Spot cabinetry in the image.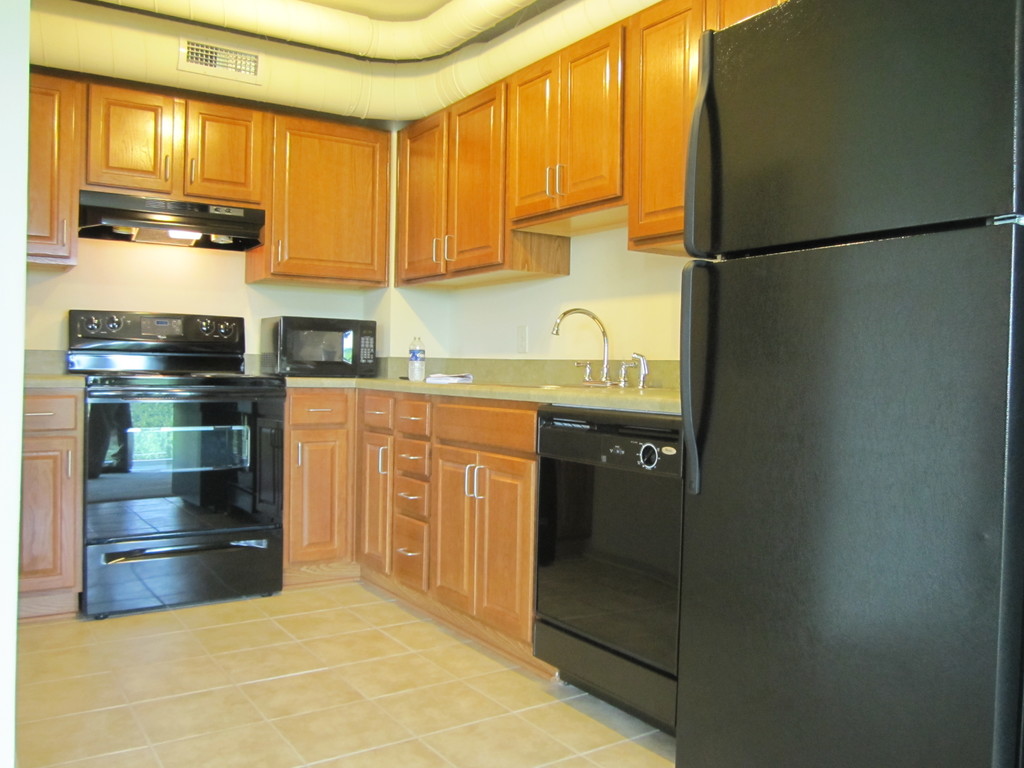
cabinetry found at bbox(23, 61, 81, 268).
